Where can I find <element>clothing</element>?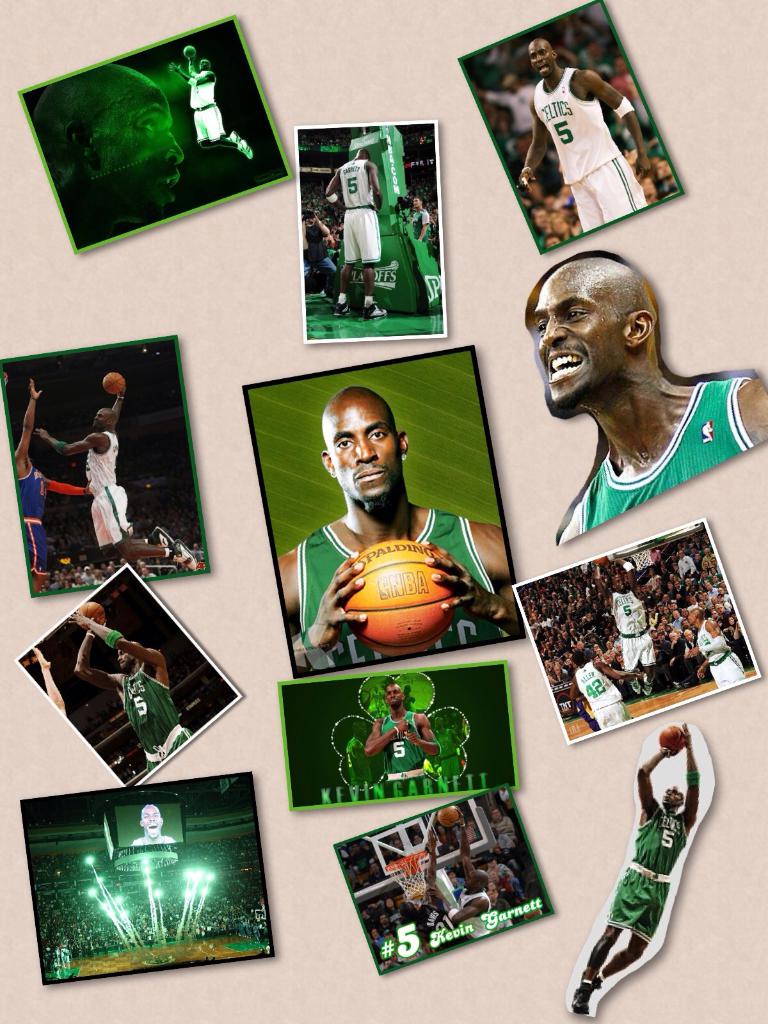
You can find it at detection(384, 712, 435, 784).
